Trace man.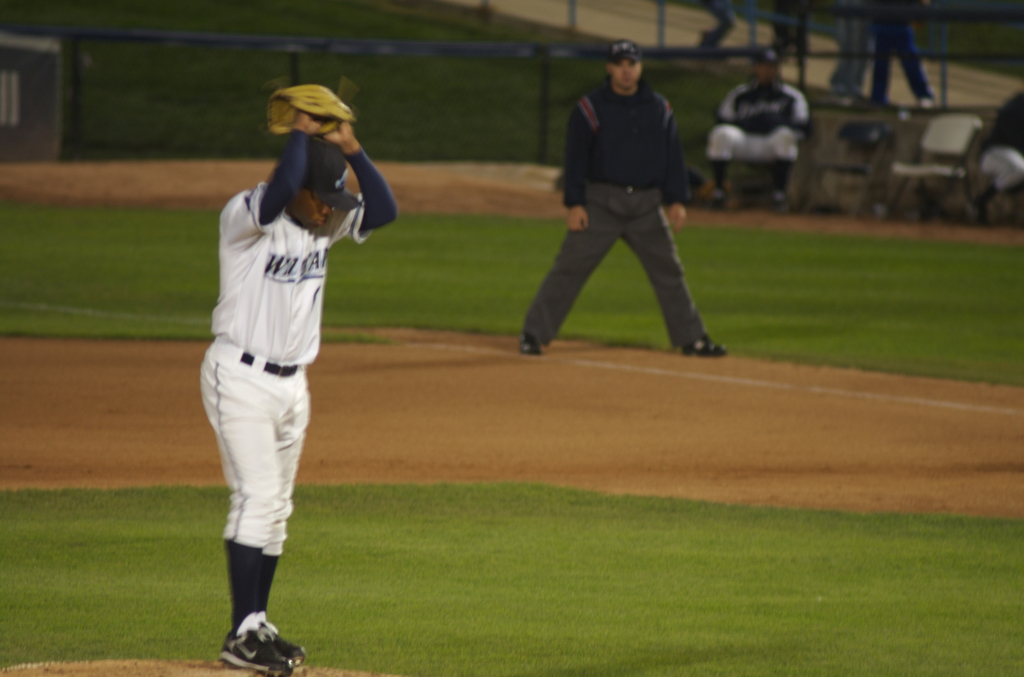
Traced to left=706, top=48, right=810, bottom=209.
